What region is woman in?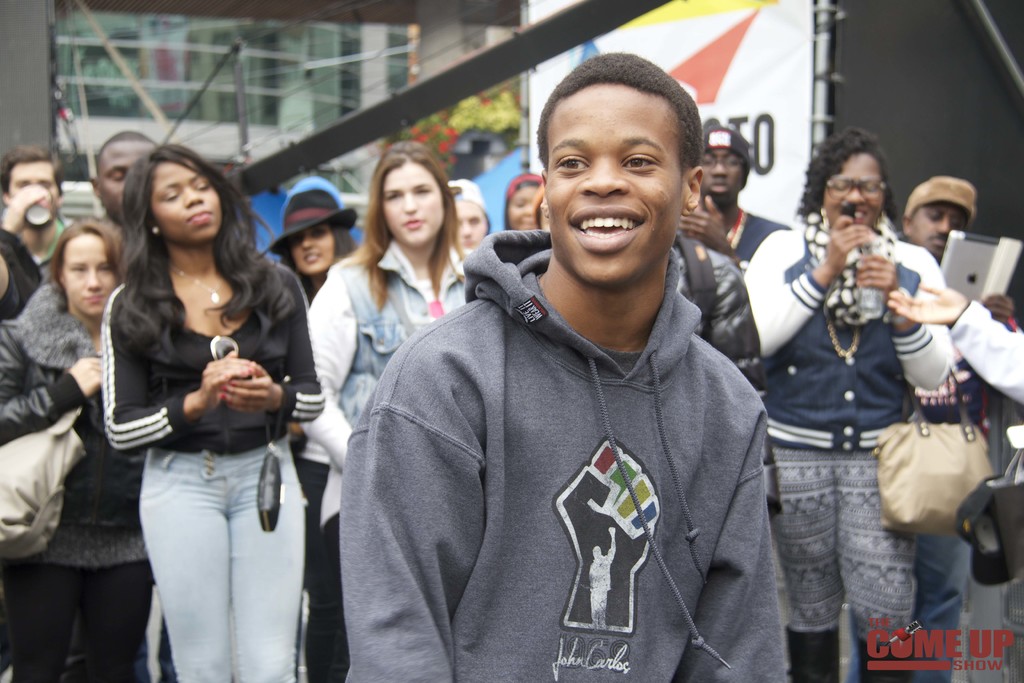
0, 219, 156, 682.
